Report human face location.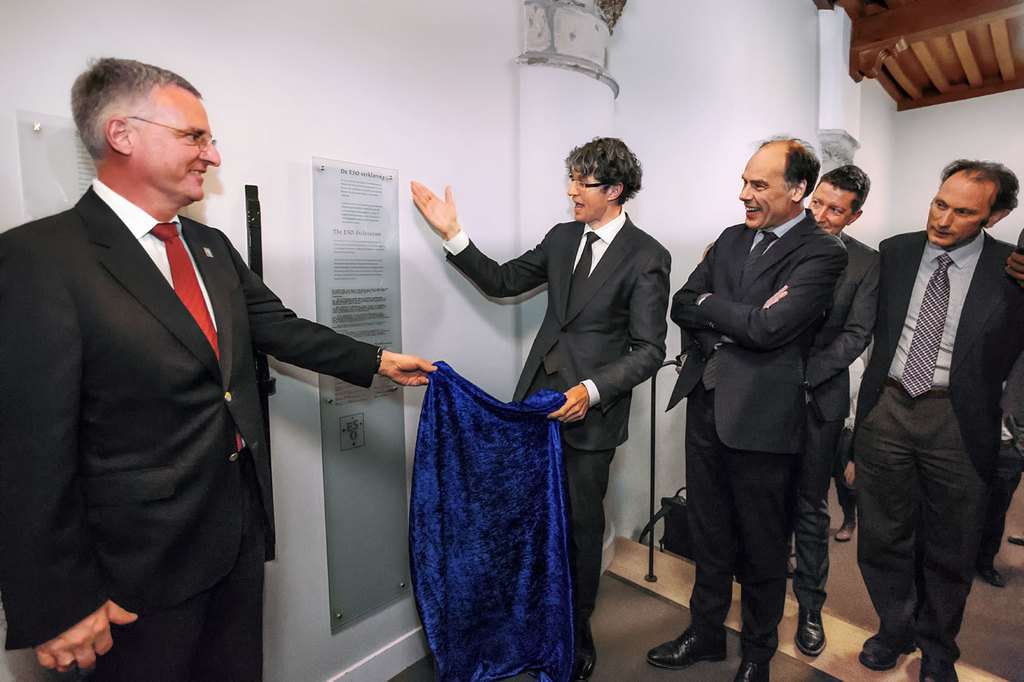
Report: (x1=570, y1=167, x2=613, y2=220).
